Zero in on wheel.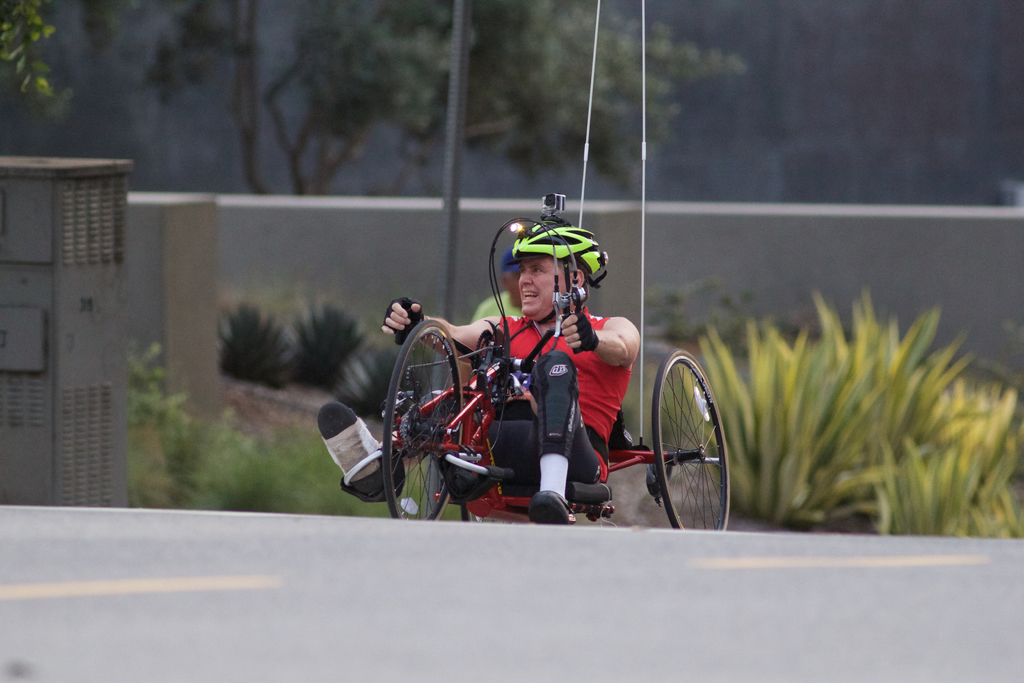
Zeroed in: <box>644,352,726,531</box>.
